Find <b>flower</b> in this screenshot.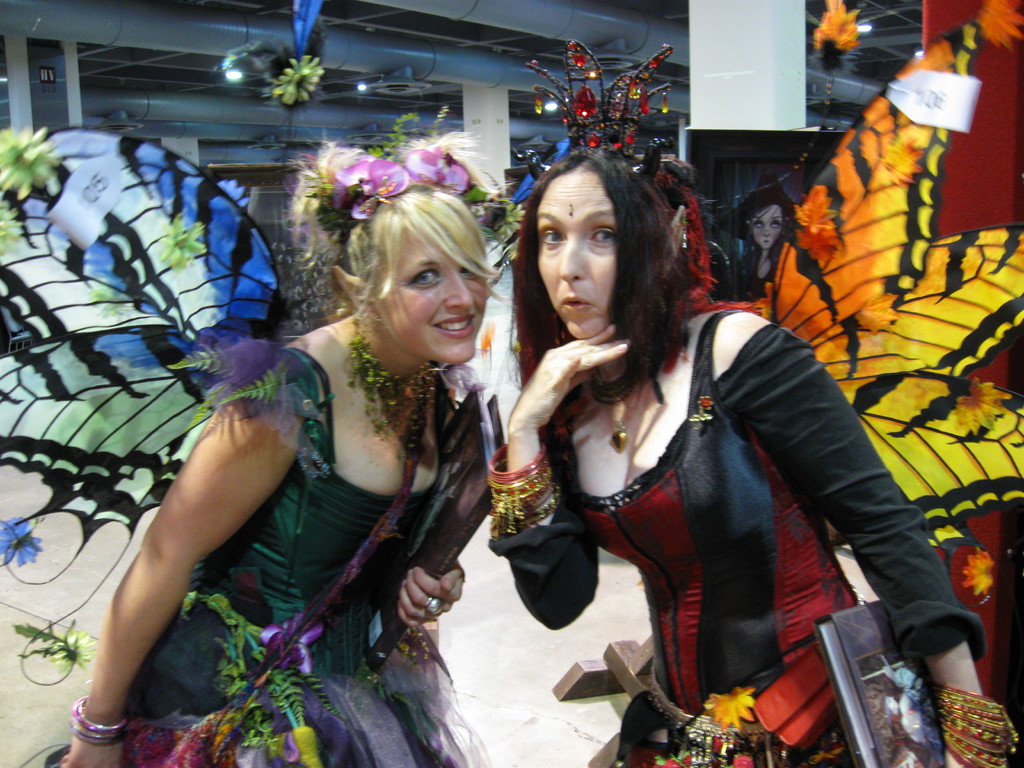
The bounding box for <b>flower</b> is box(367, 160, 410, 202).
